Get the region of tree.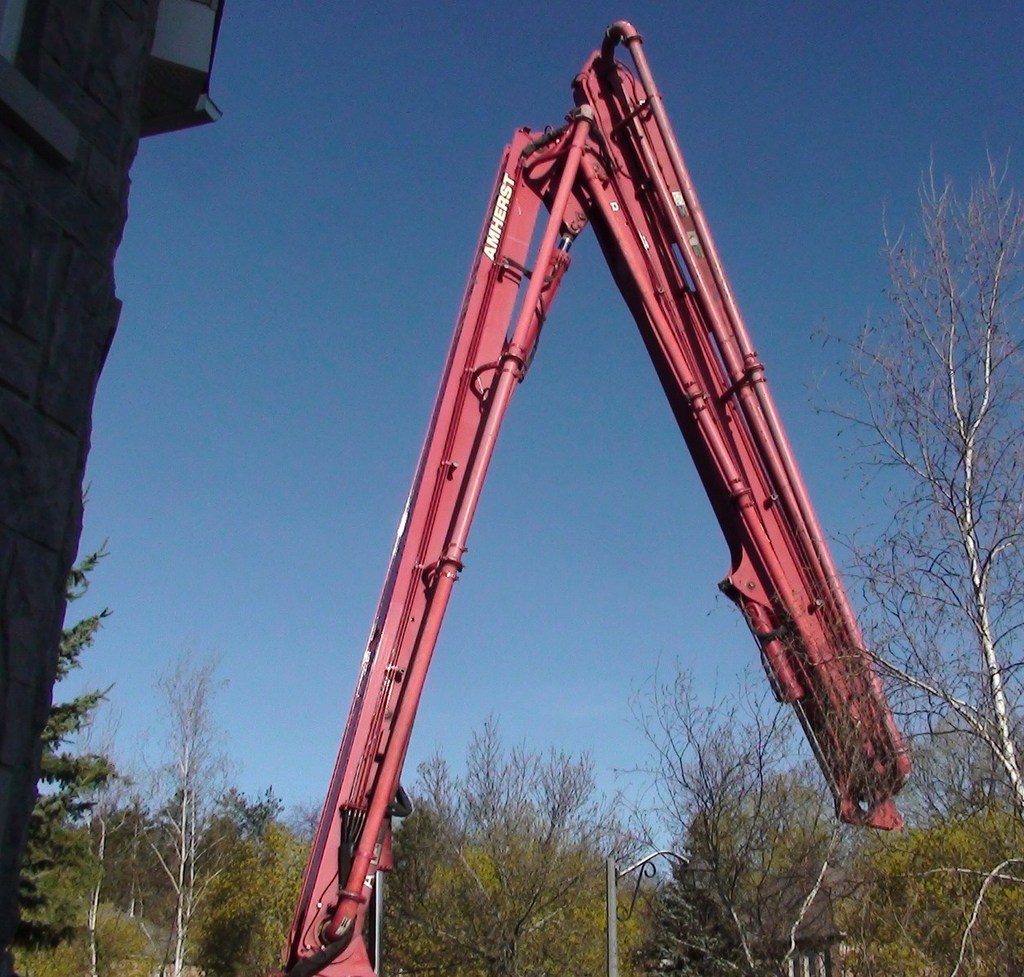
[x1=635, y1=654, x2=851, y2=976].
